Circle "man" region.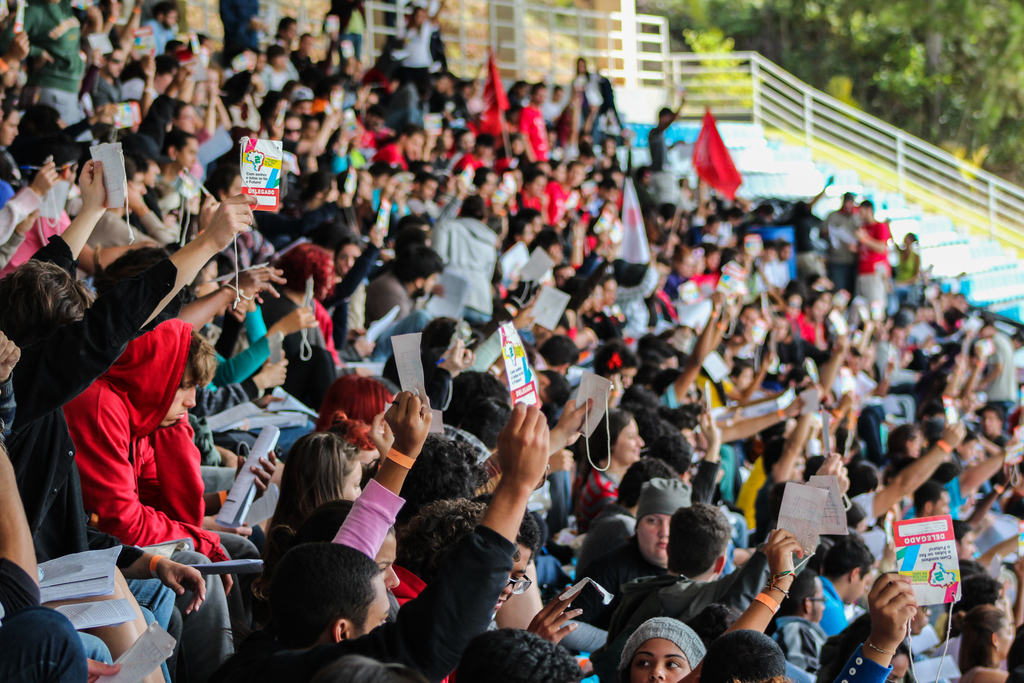
Region: region(291, 172, 369, 247).
